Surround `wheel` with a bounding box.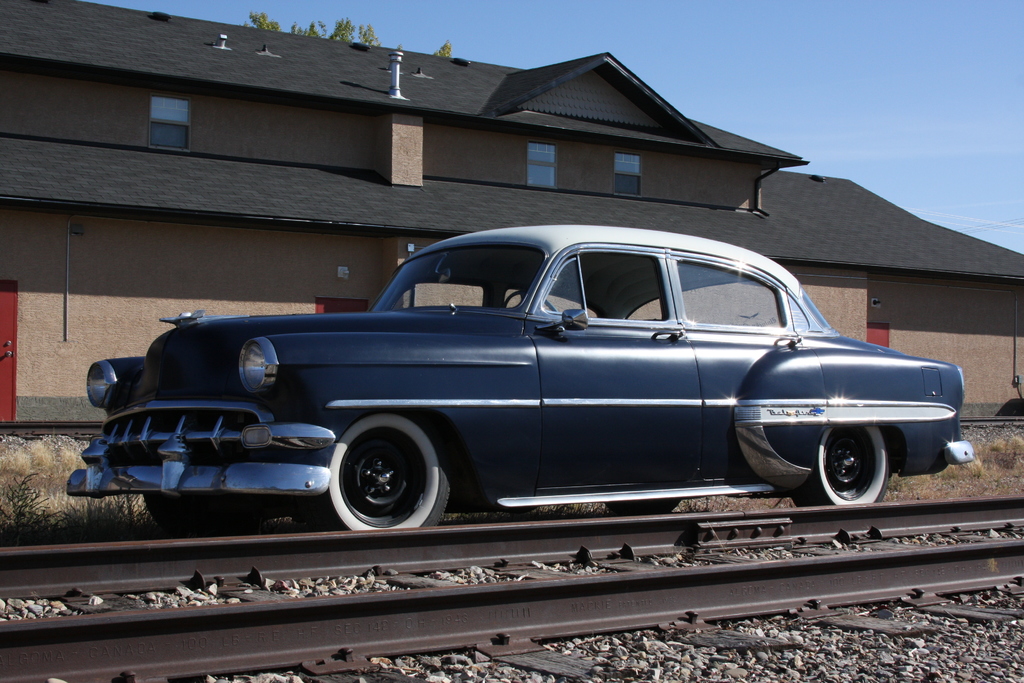
(left=824, top=428, right=904, bottom=506).
